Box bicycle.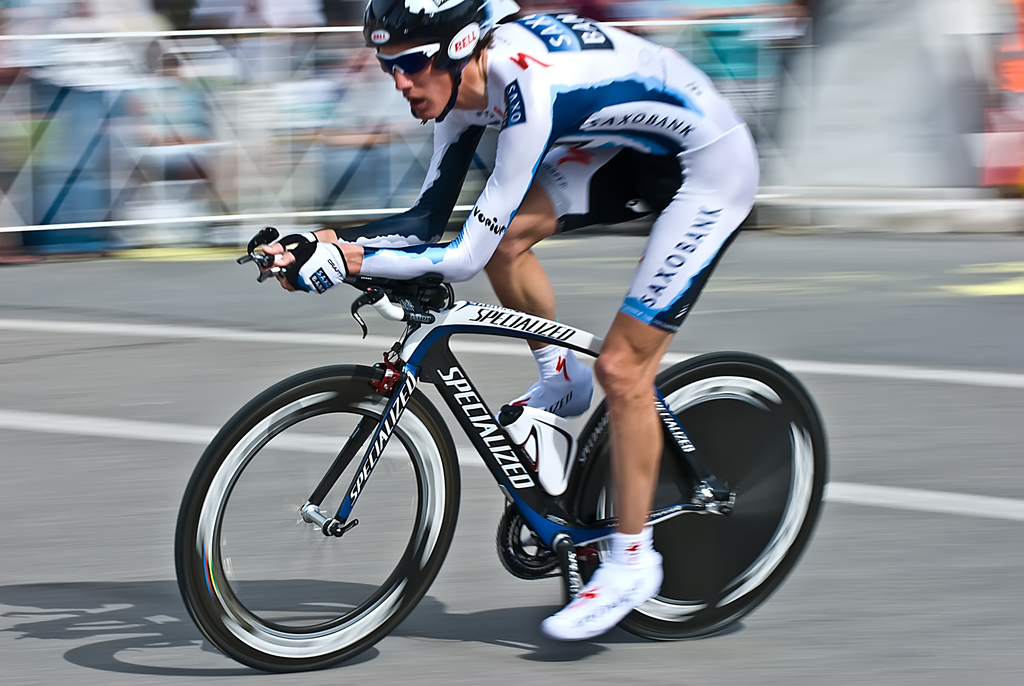
{"left": 181, "top": 195, "right": 839, "bottom": 664}.
